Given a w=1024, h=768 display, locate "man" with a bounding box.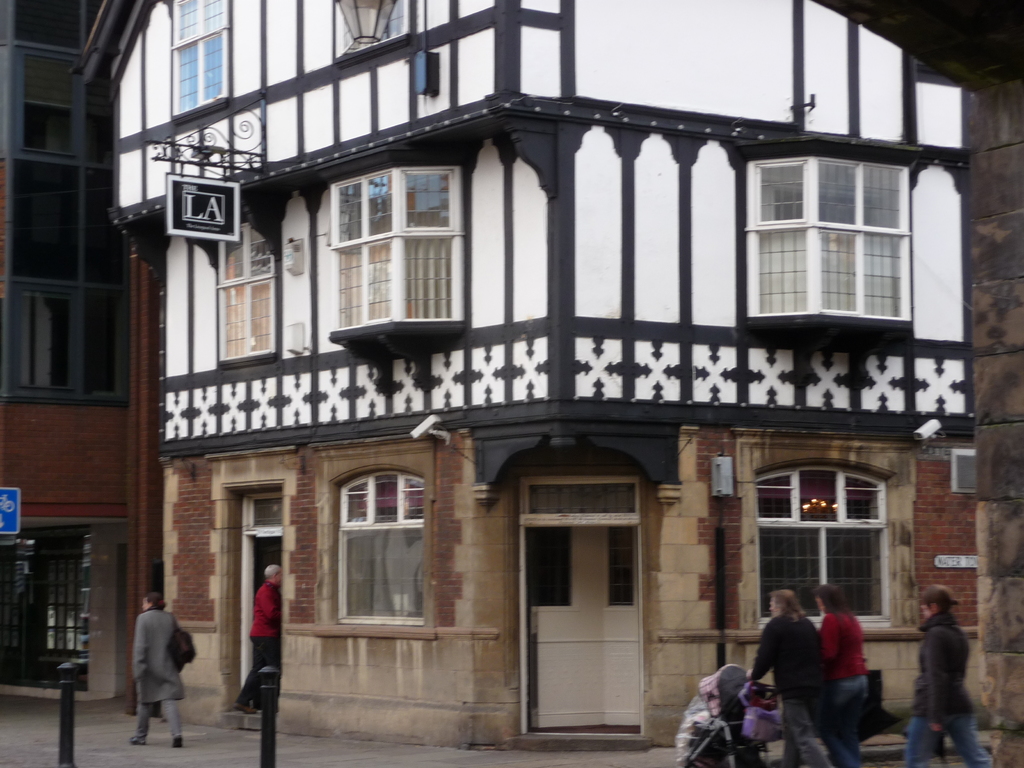
Located: [x1=226, y1=559, x2=278, y2=712].
